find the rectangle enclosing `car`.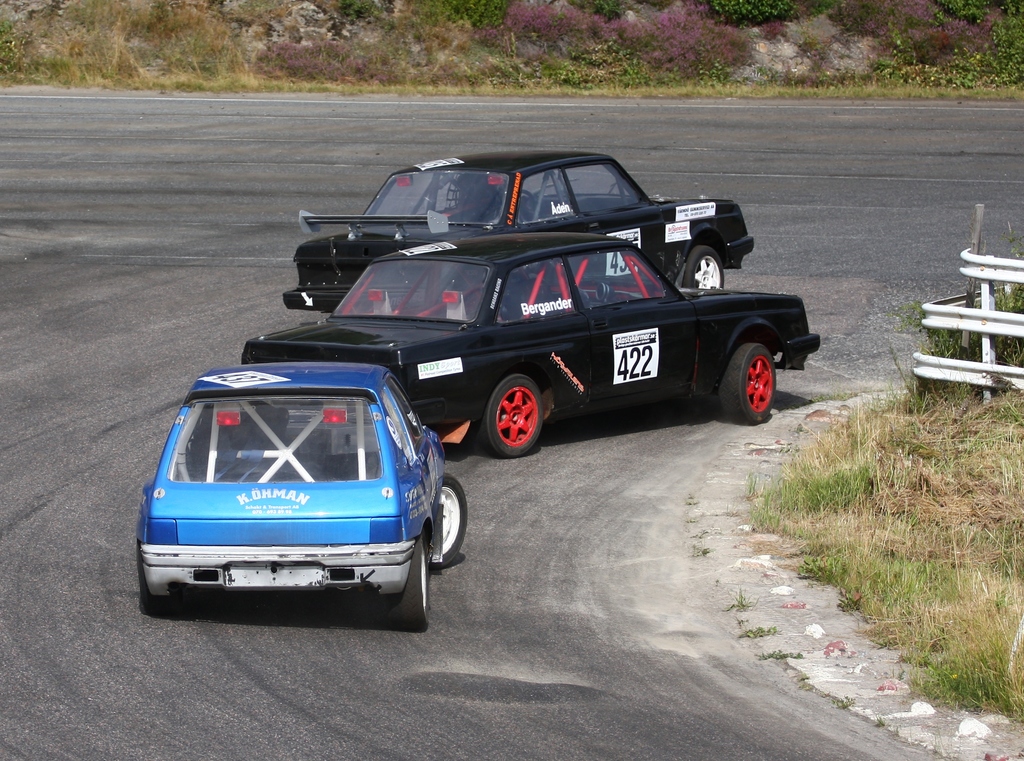
Rect(138, 360, 467, 634).
